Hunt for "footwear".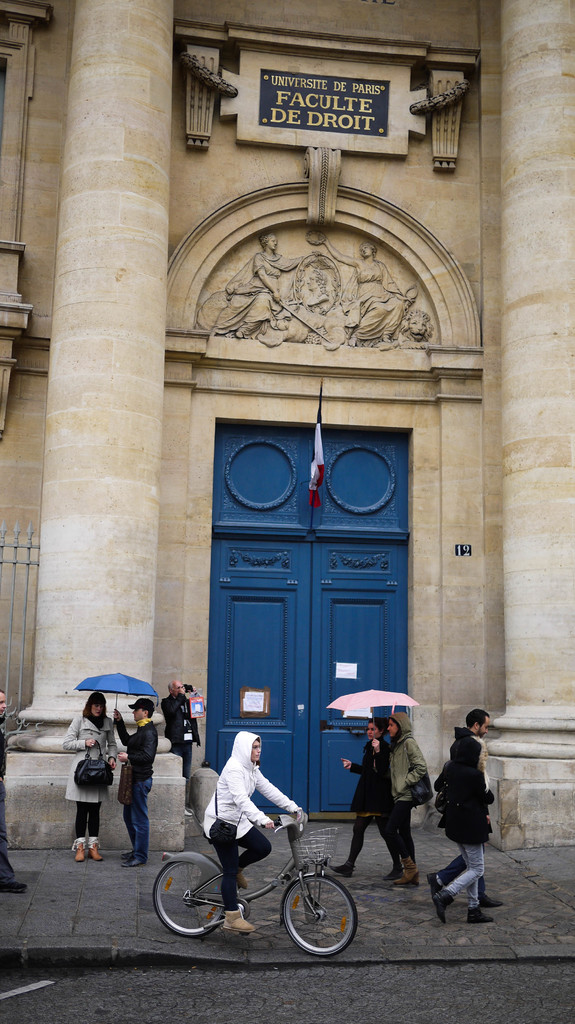
Hunted down at crop(386, 862, 402, 880).
